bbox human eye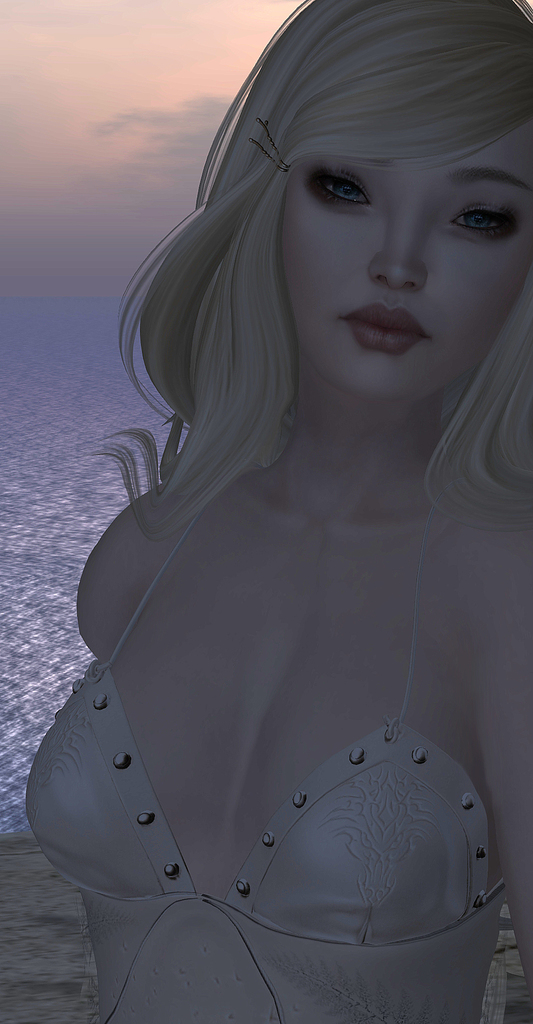
[x1=440, y1=189, x2=527, y2=252]
